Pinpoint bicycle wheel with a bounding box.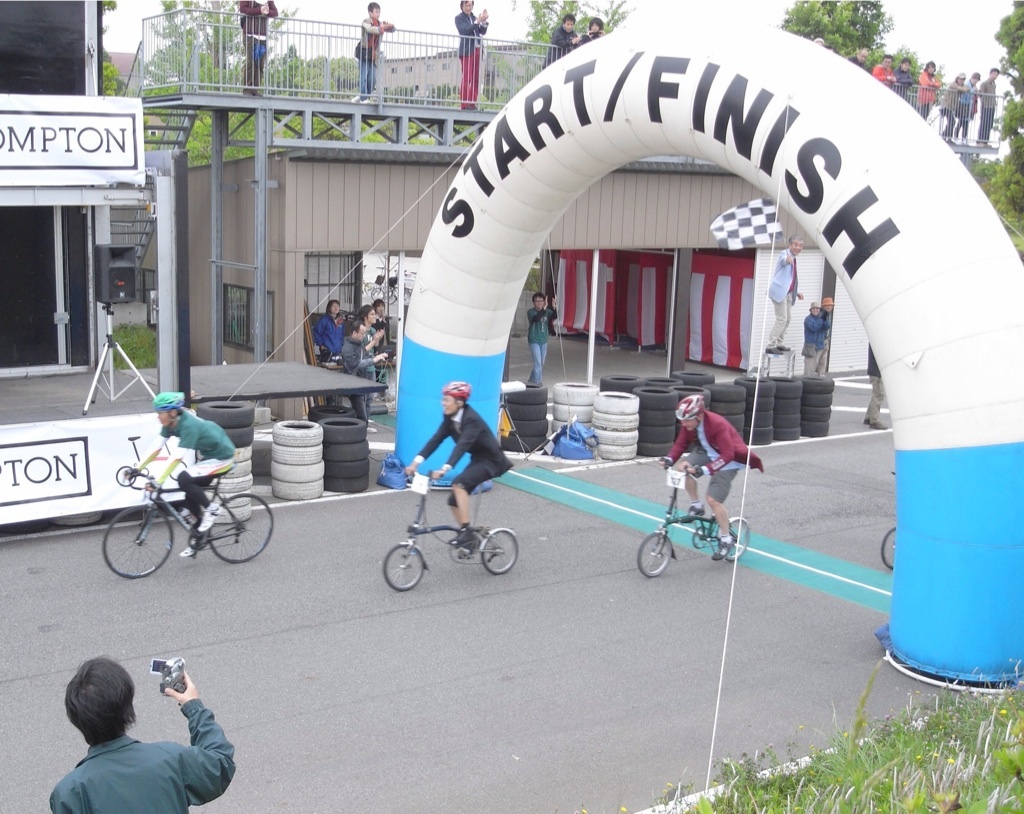
locate(101, 505, 173, 579).
